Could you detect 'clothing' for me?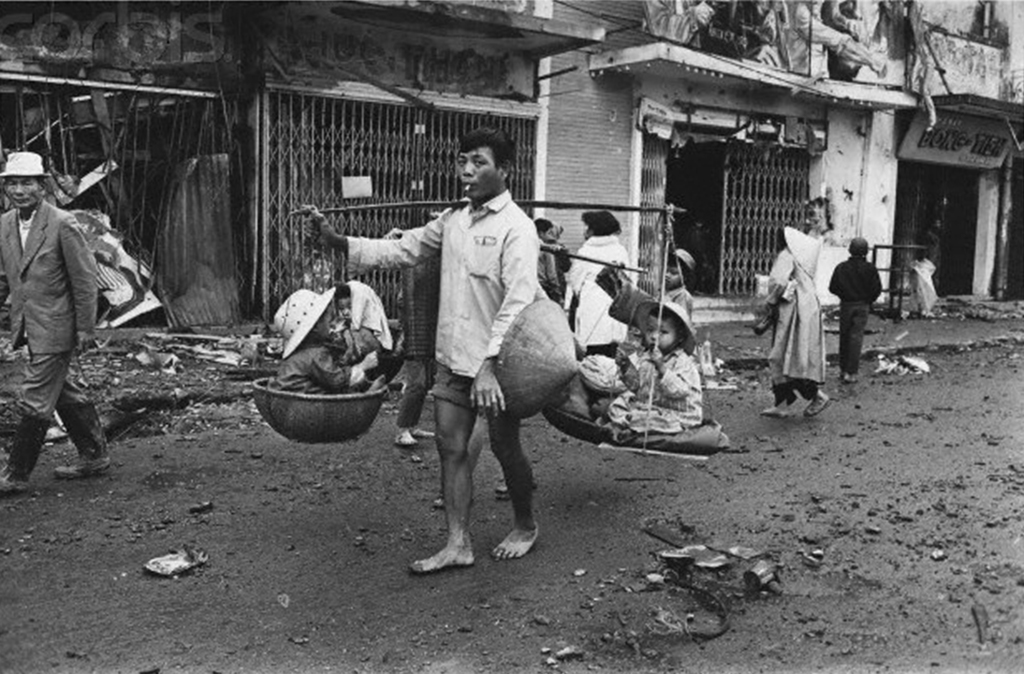
Detection result: 829 251 882 377.
